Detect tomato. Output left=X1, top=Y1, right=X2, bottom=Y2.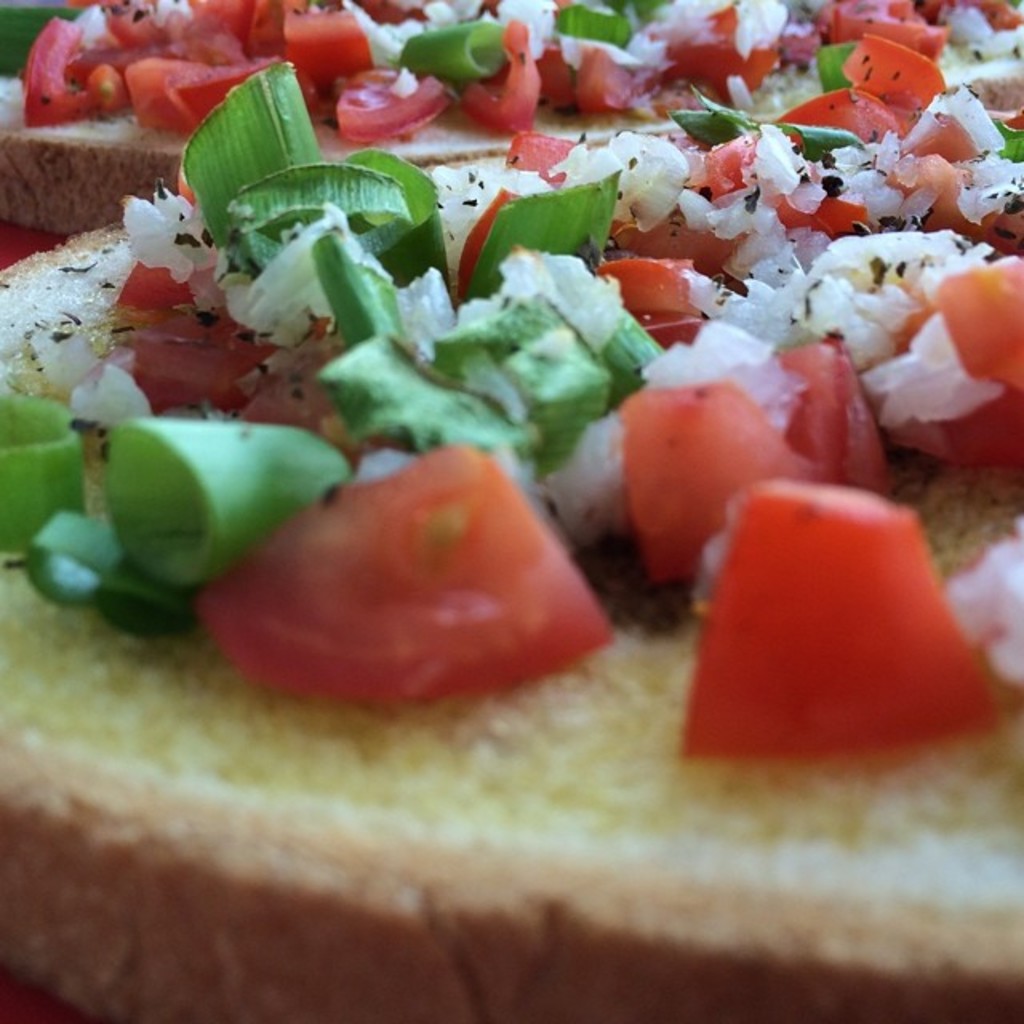
left=778, top=83, right=907, bottom=155.
